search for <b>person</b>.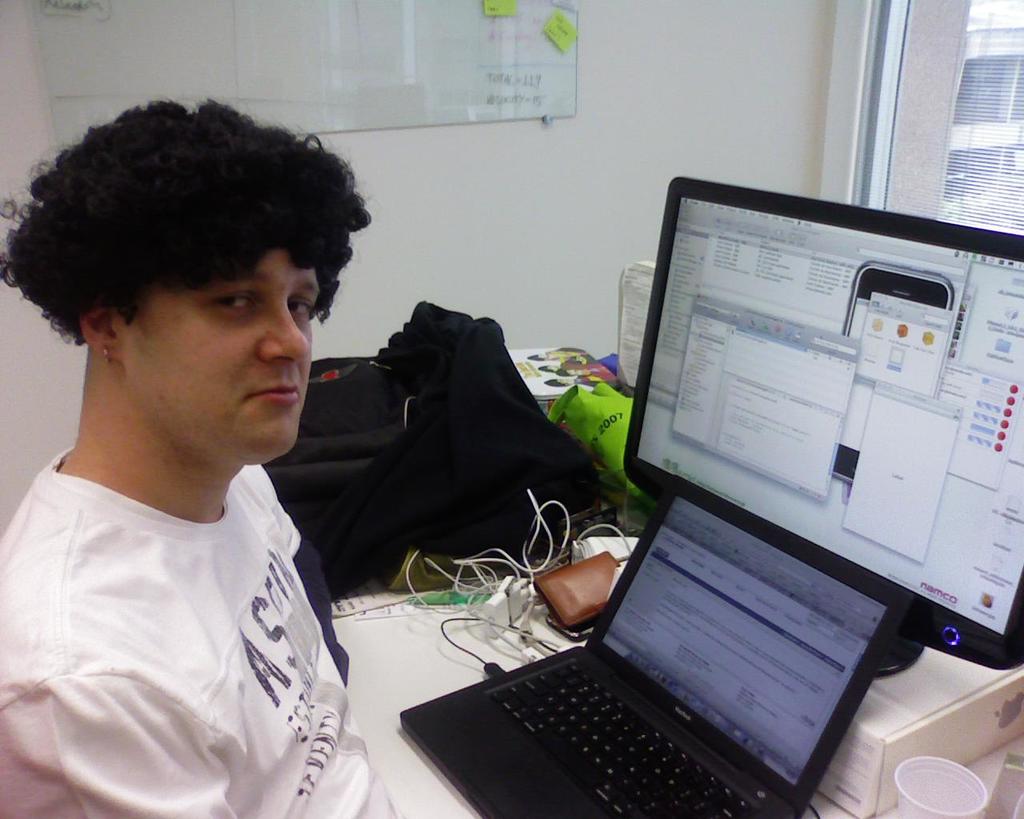
Found at bbox=[0, 80, 386, 818].
